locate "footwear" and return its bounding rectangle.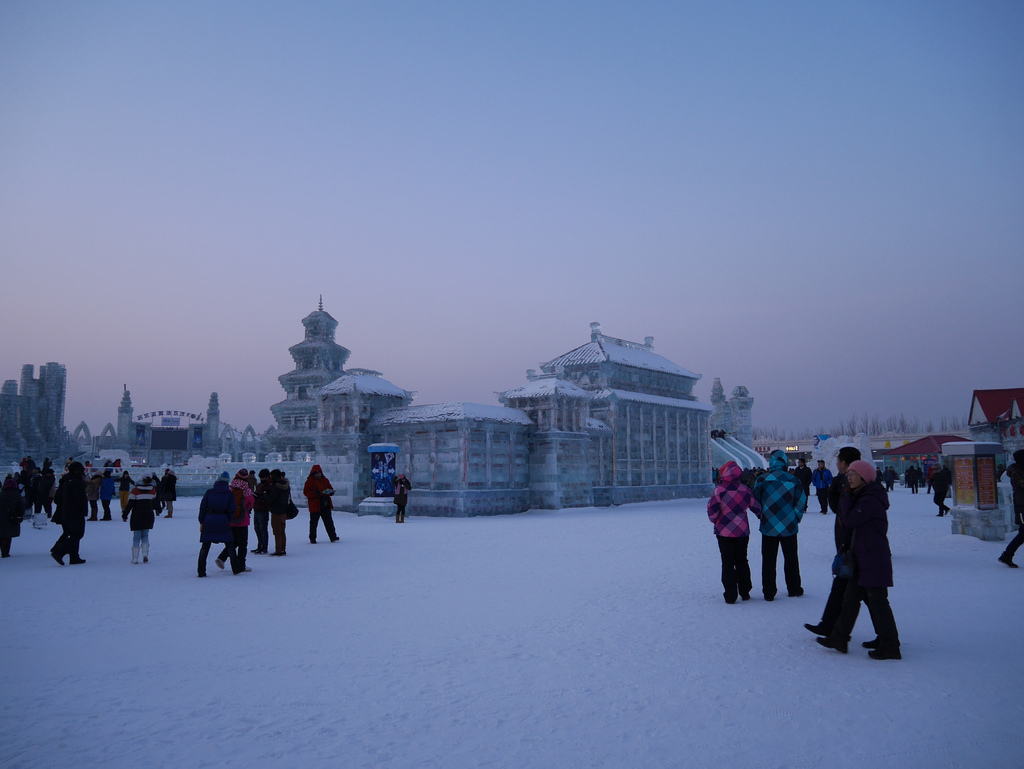
bbox(788, 589, 804, 597).
